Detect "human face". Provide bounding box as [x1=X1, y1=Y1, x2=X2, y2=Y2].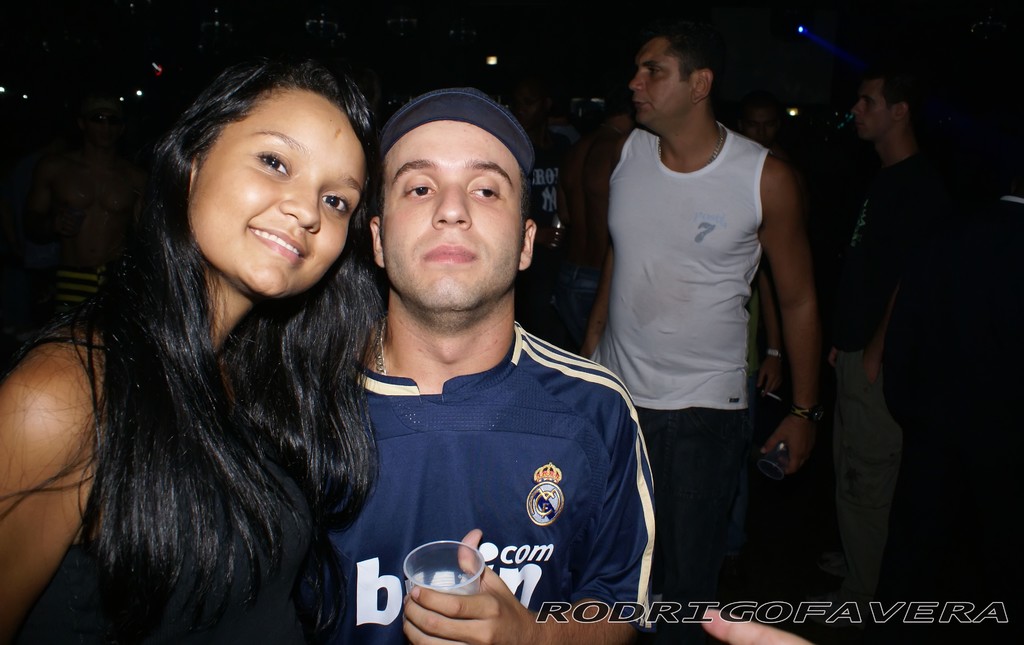
[x1=379, y1=118, x2=525, y2=312].
